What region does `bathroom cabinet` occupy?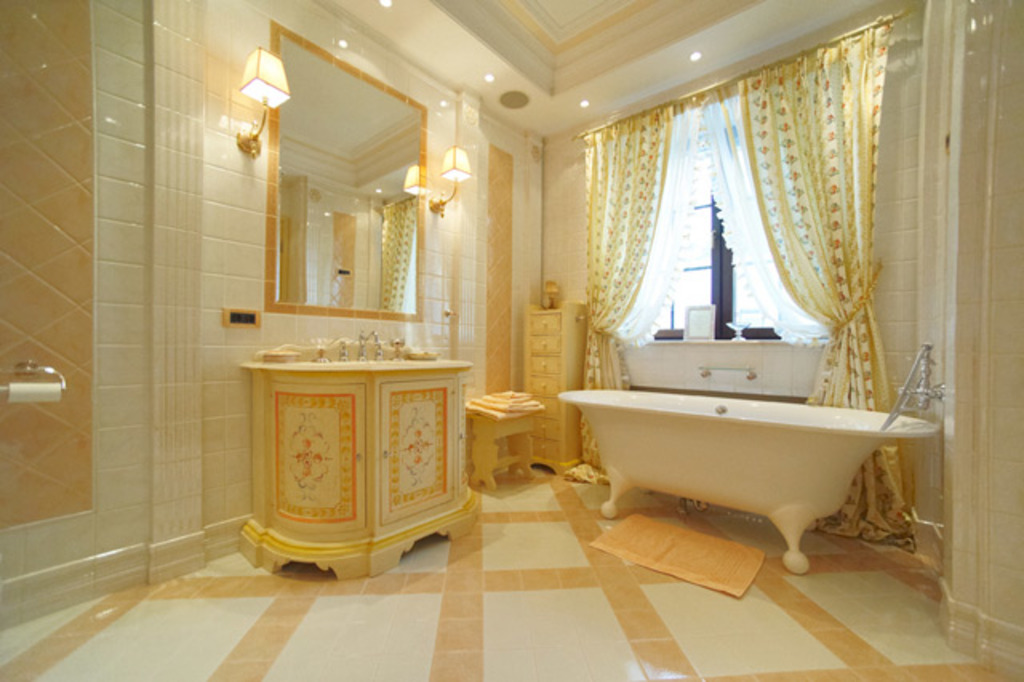
l=238, t=367, r=475, b=541.
